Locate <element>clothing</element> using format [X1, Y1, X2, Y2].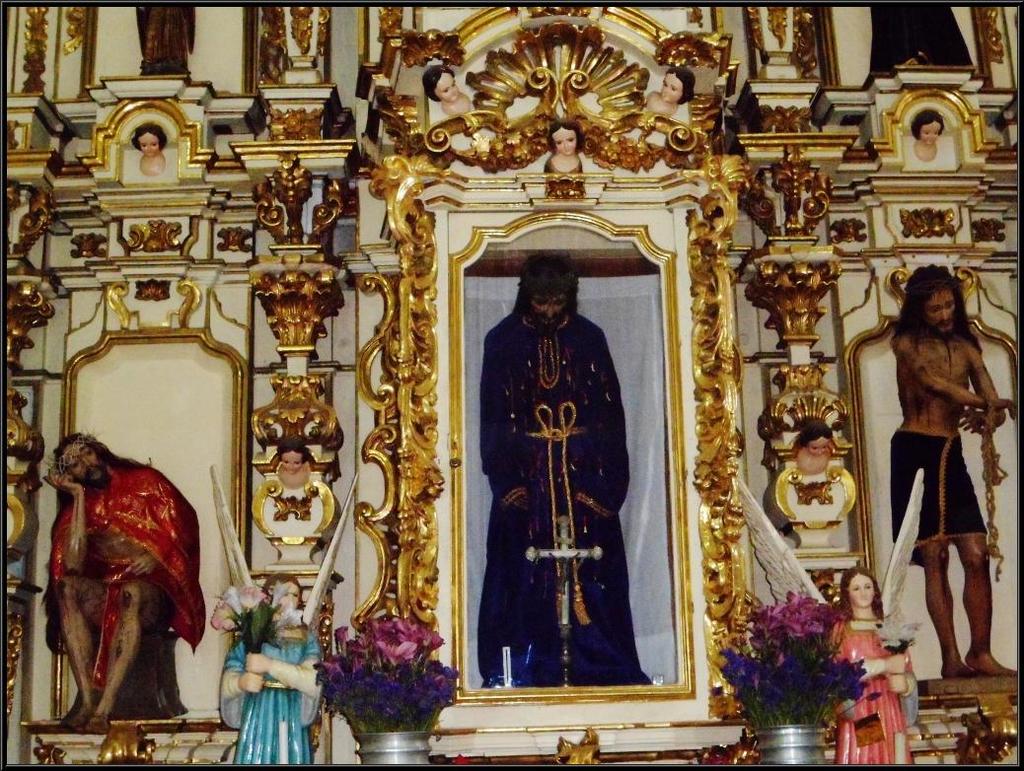
[815, 621, 917, 770].
